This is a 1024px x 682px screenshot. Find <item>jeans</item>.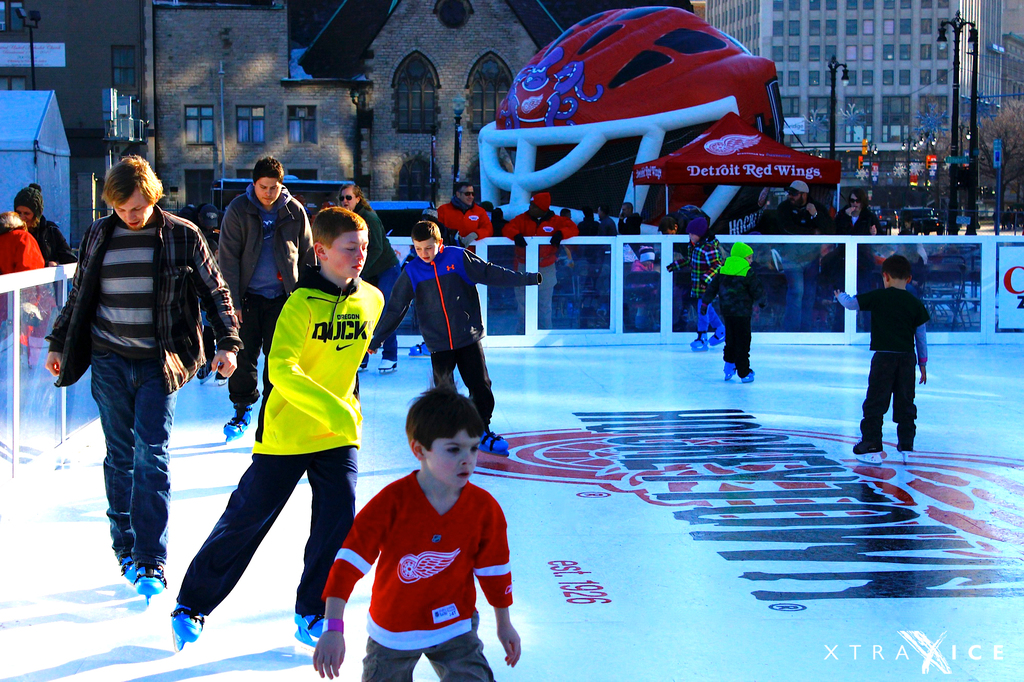
Bounding box: (x1=786, y1=257, x2=822, y2=330).
